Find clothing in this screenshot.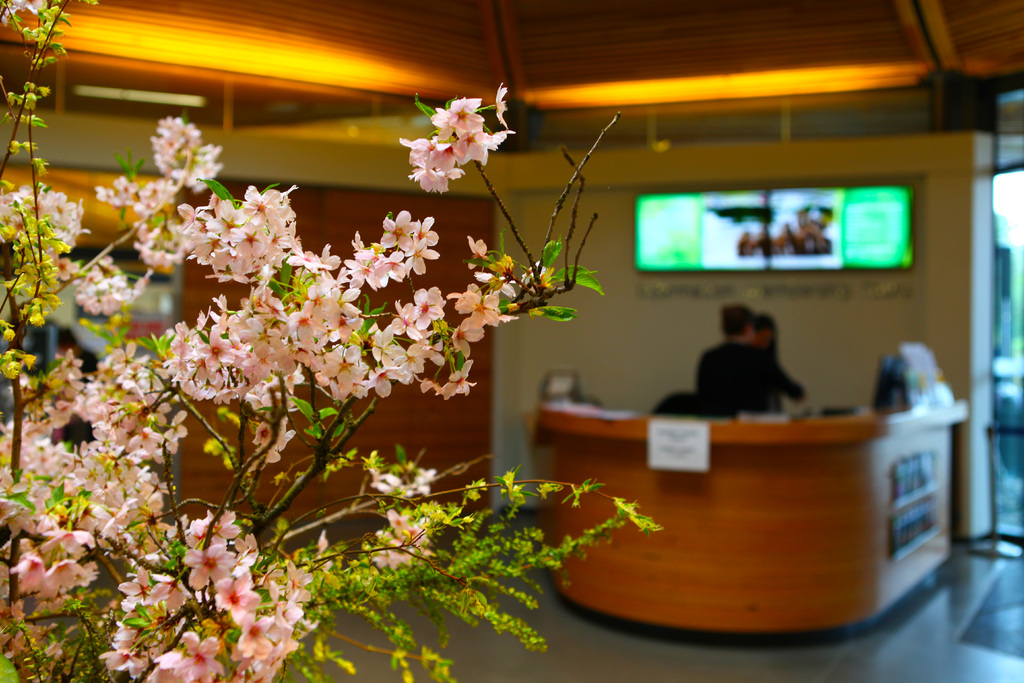
The bounding box for clothing is (left=780, top=222, right=833, bottom=254).
